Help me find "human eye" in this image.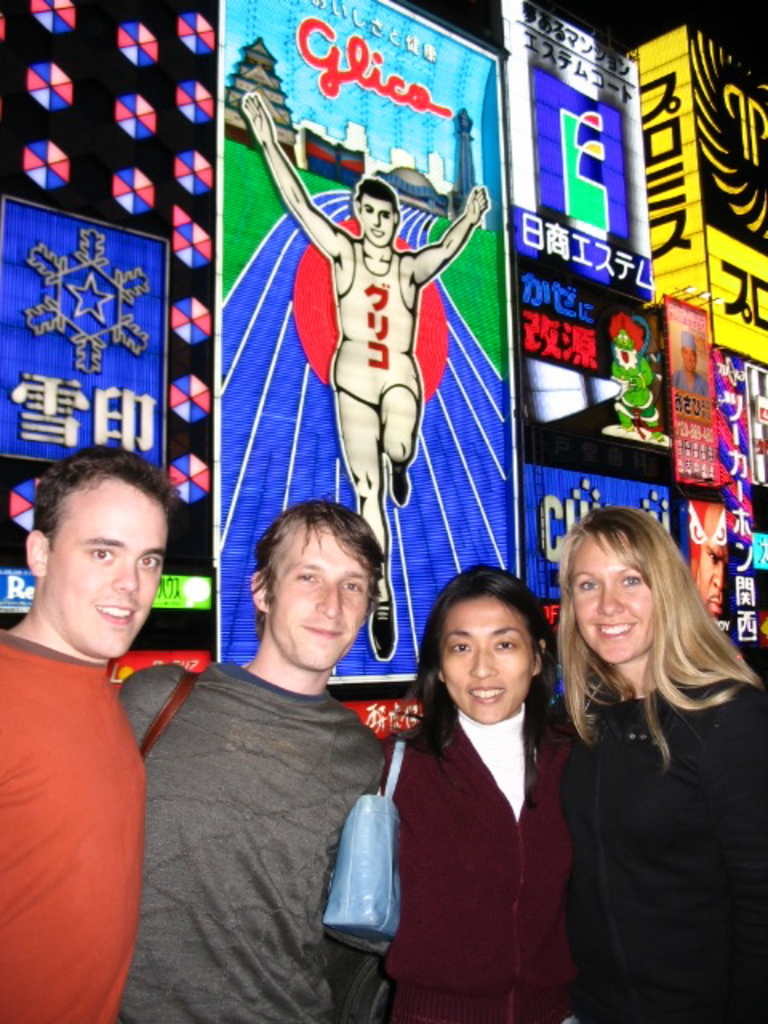
Found it: BBox(578, 574, 602, 594).
